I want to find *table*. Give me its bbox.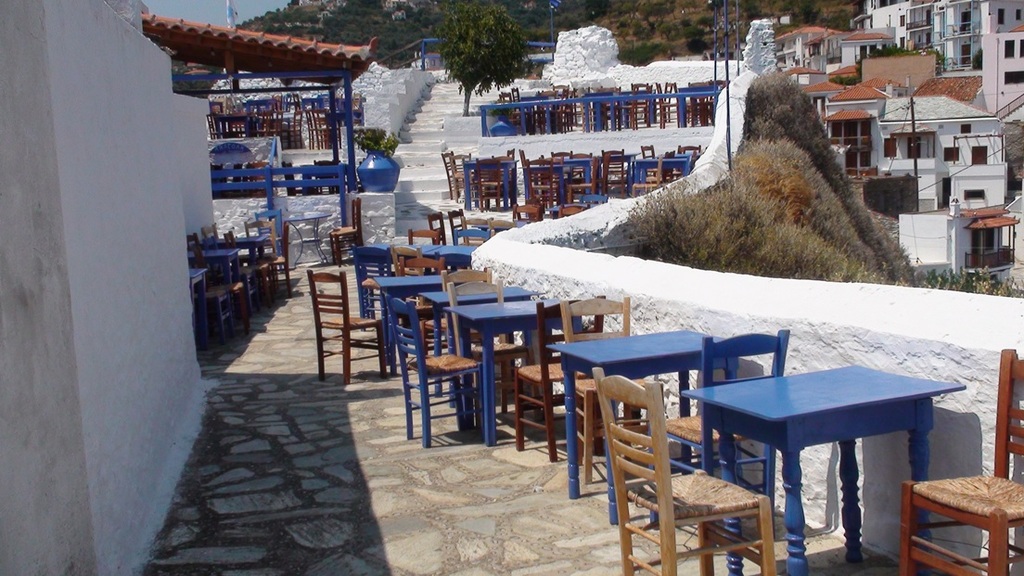
<bbox>185, 266, 209, 340</bbox>.
